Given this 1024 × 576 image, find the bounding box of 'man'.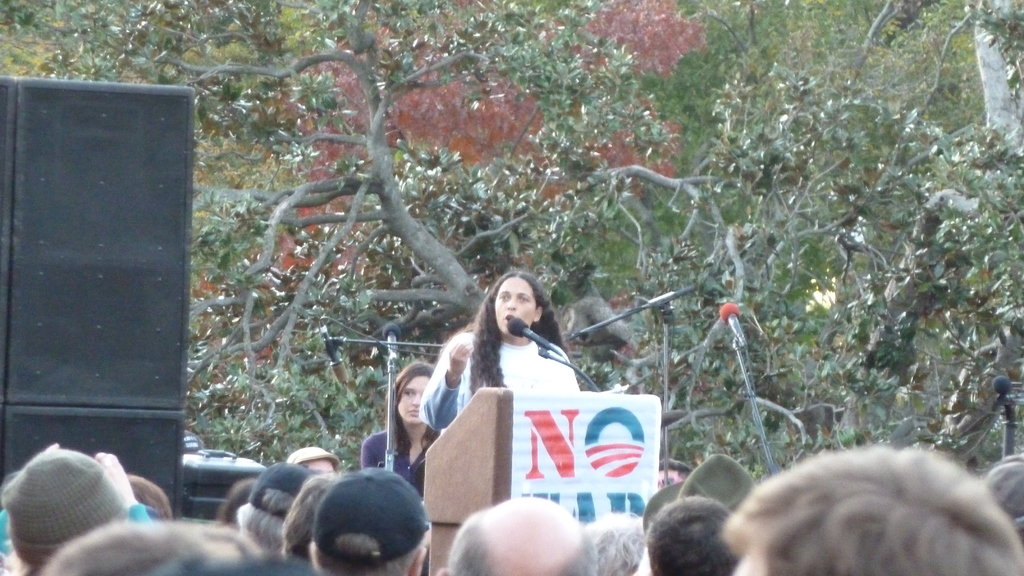
(289, 444, 345, 476).
